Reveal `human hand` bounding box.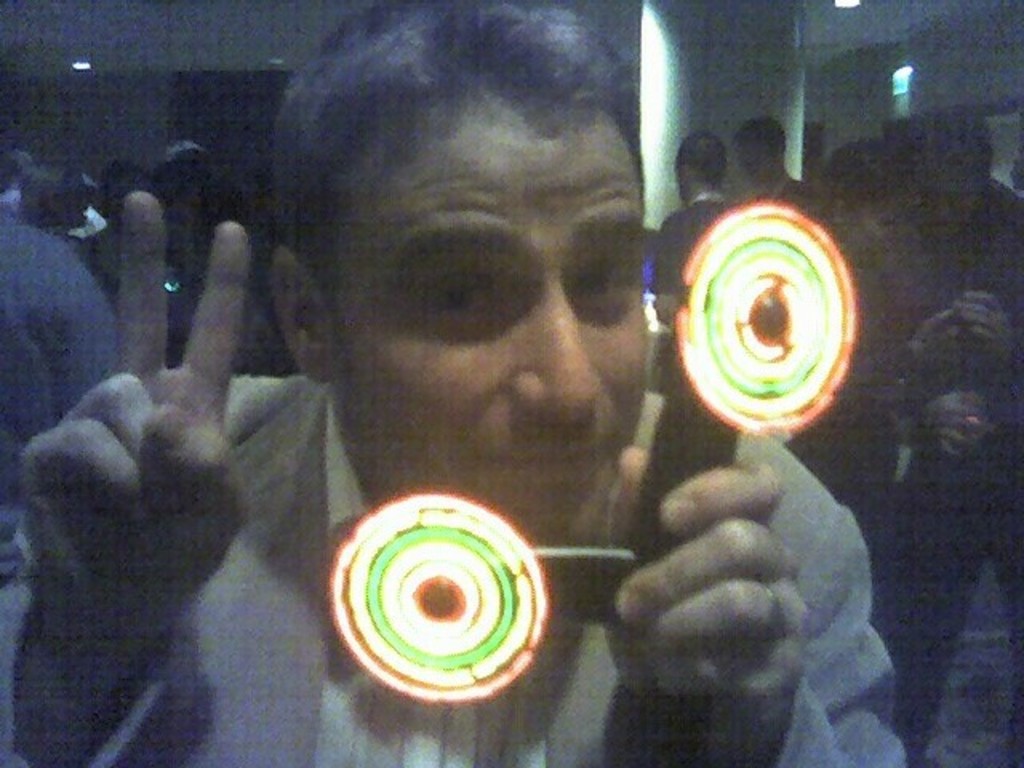
Revealed: 952, 290, 1013, 360.
